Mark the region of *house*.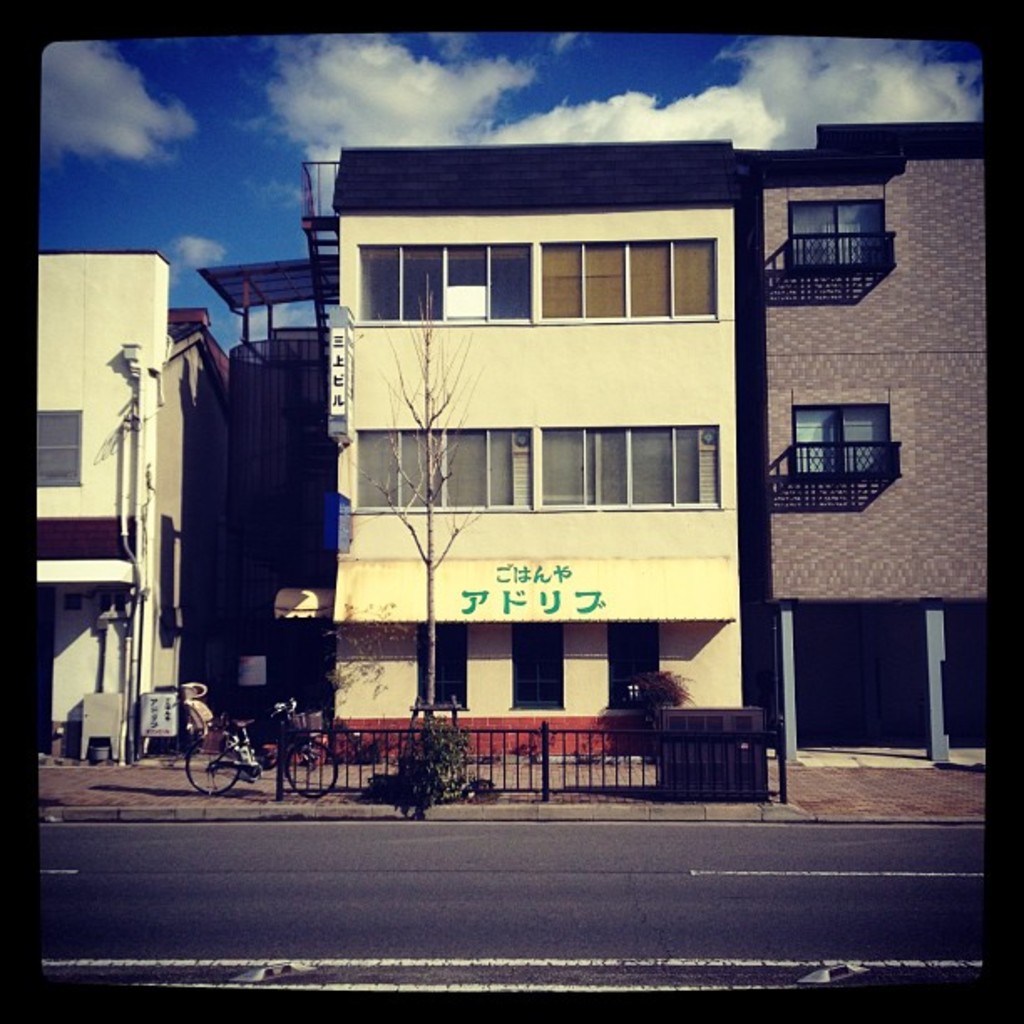
Region: left=0, top=246, right=263, bottom=736.
